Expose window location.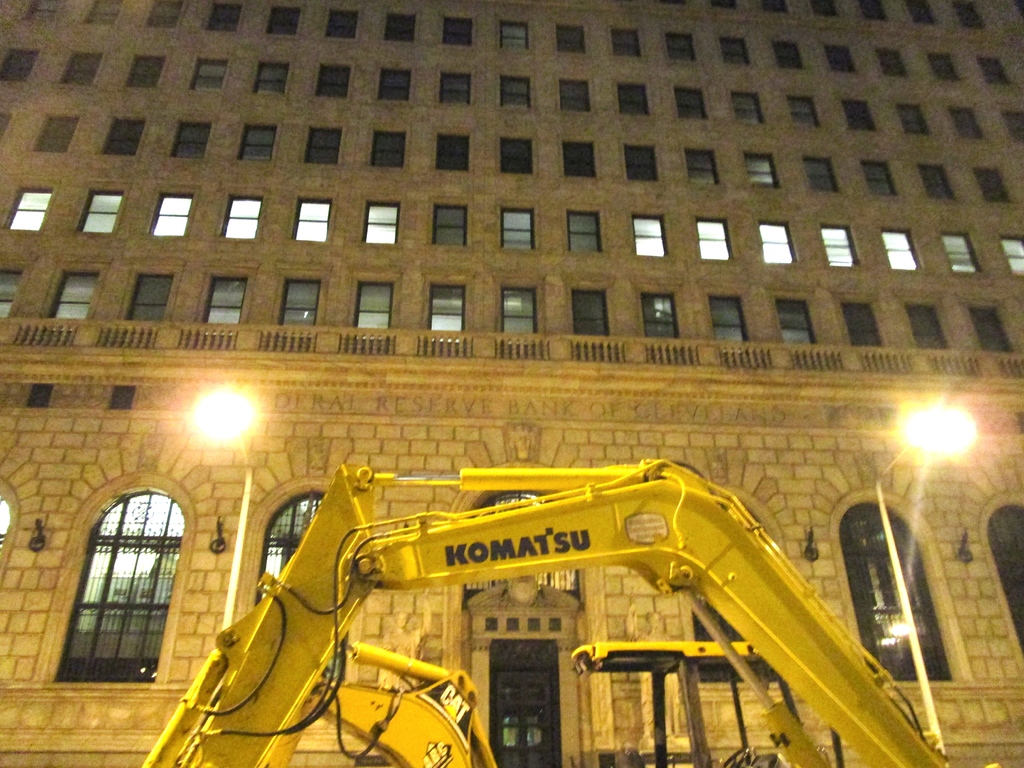
Exposed at box=[442, 72, 473, 103].
